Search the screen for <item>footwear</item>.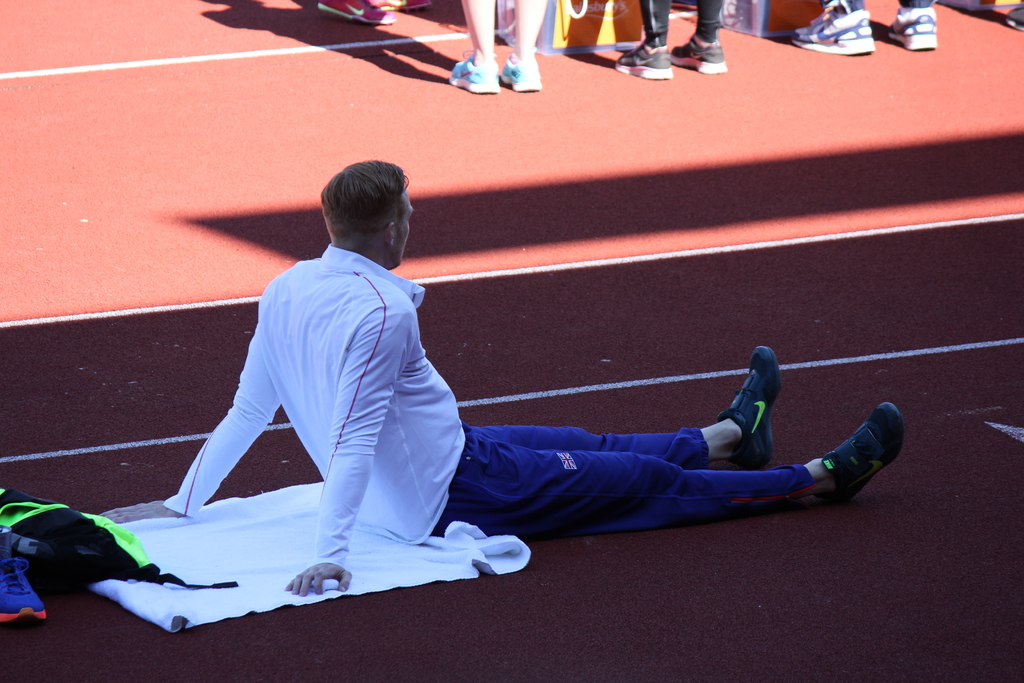
Found at [x1=717, y1=348, x2=780, y2=466].
